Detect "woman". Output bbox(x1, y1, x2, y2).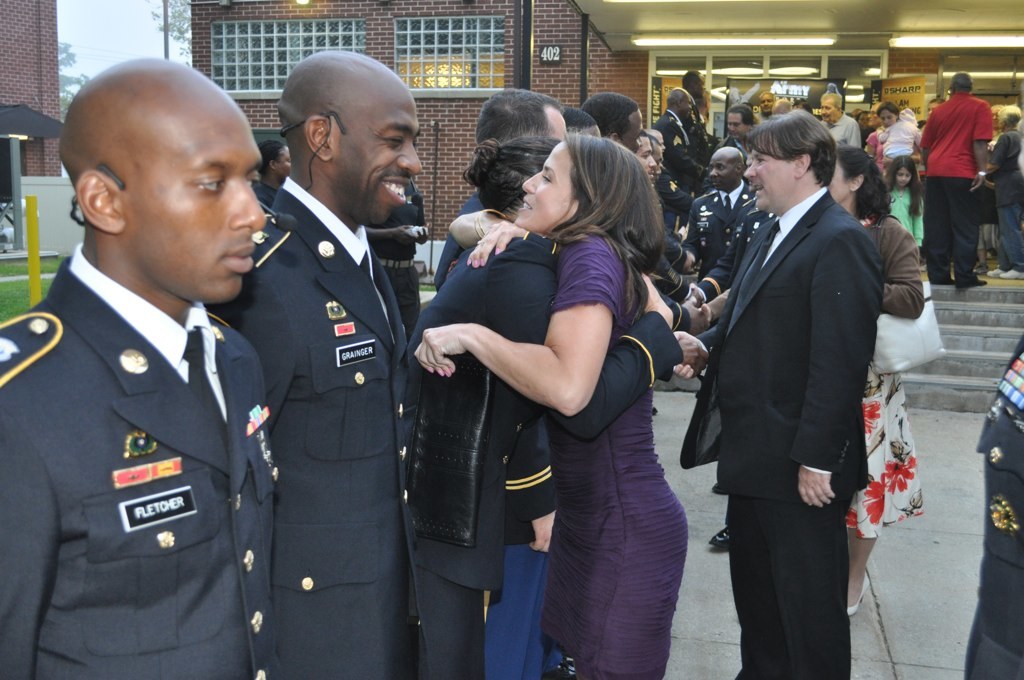
bbox(829, 151, 930, 622).
